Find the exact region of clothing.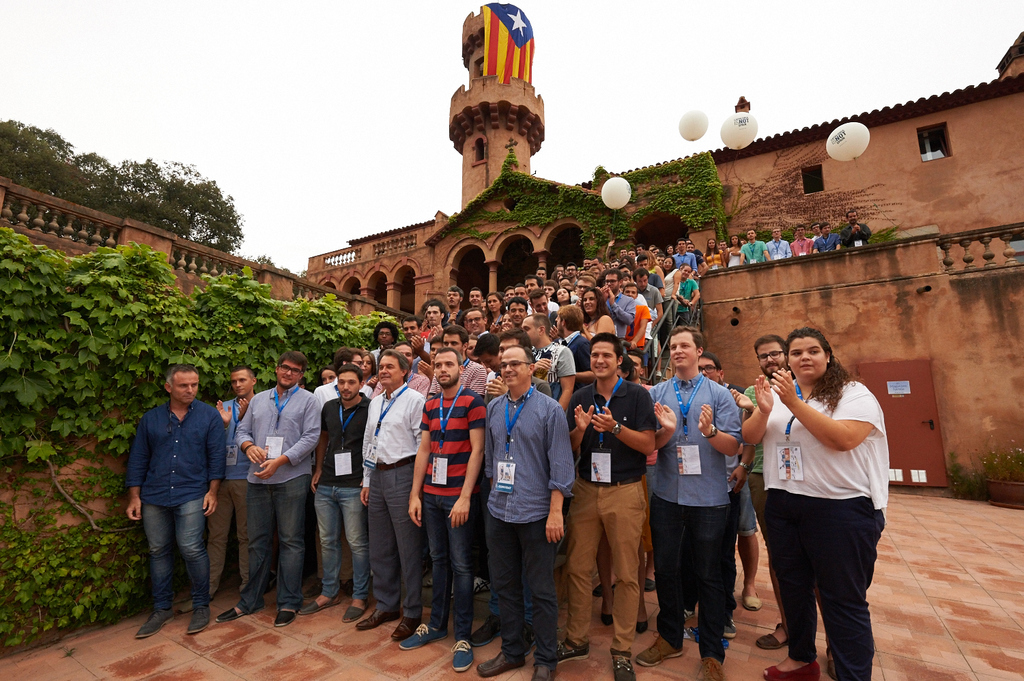
Exact region: <bbox>740, 241, 760, 263</bbox>.
